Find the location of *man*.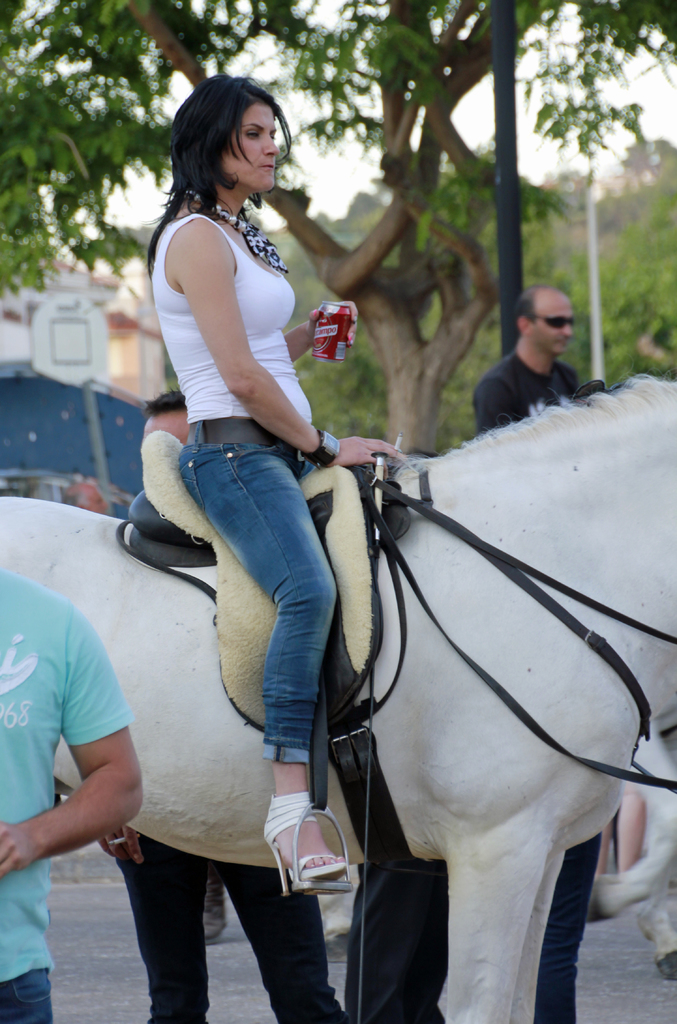
Location: crop(431, 271, 600, 461).
